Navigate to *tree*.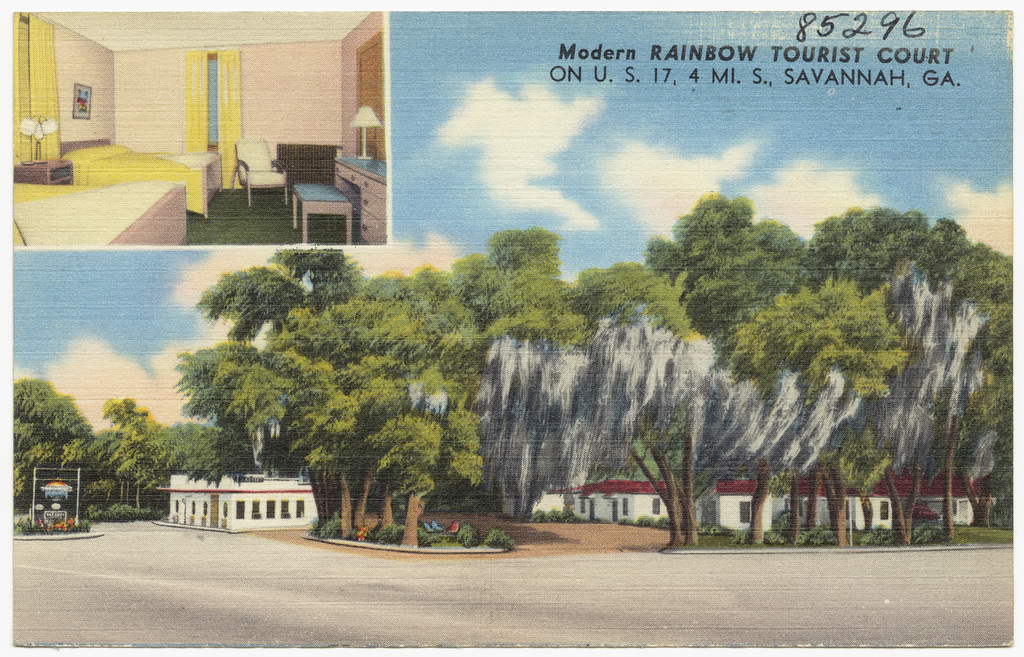
Navigation target: left=173, top=236, right=488, bottom=547.
